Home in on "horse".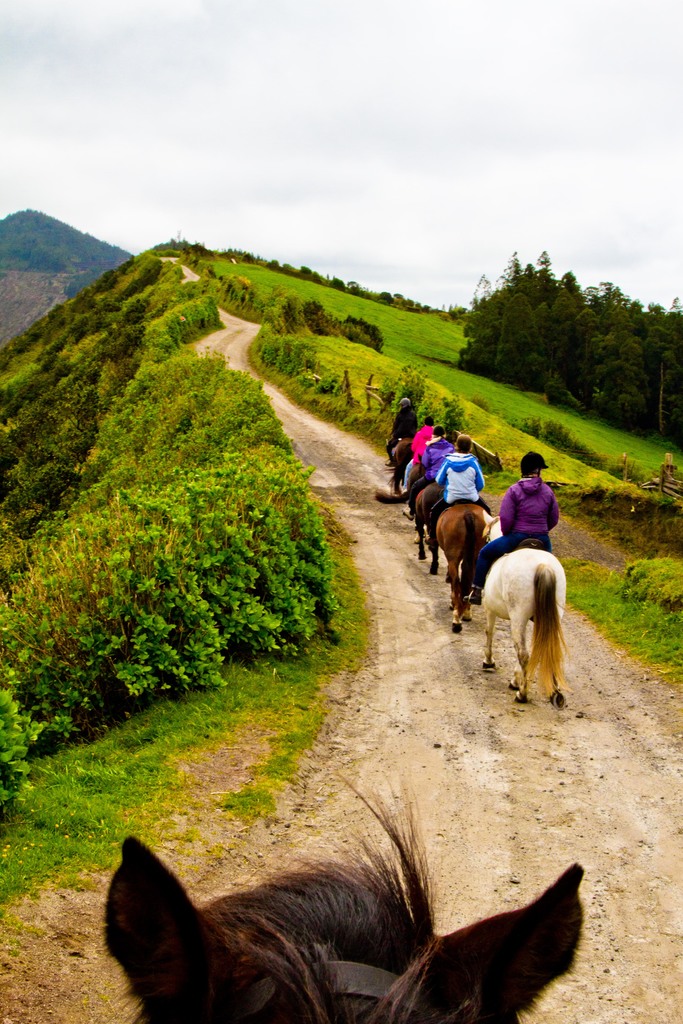
Homed in at <box>481,506,572,707</box>.
